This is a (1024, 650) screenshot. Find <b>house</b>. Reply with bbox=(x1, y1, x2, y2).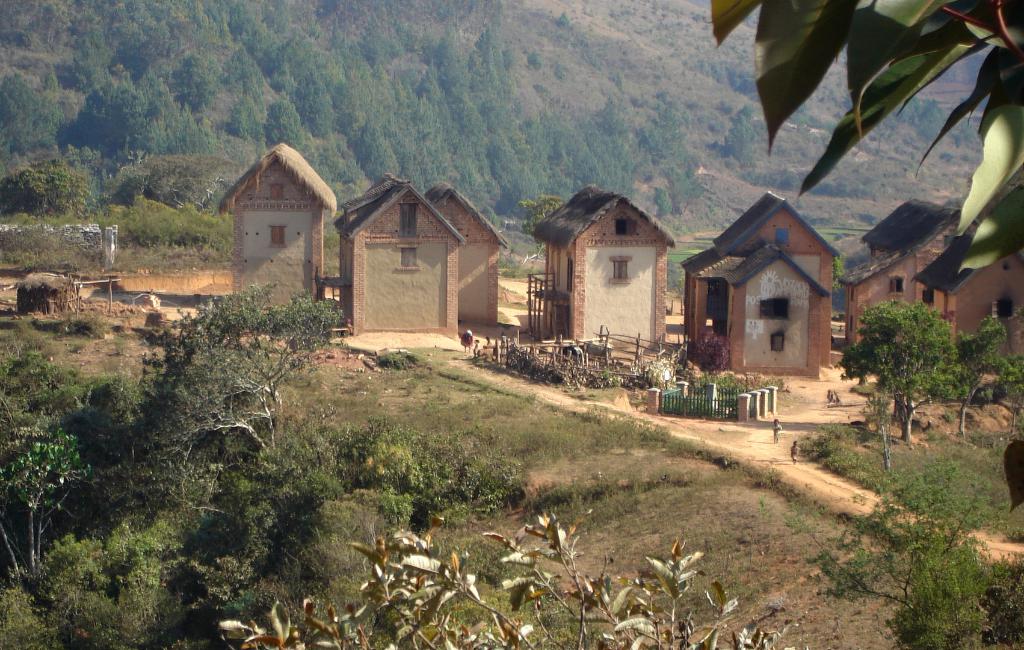
bbox=(838, 199, 1023, 366).
